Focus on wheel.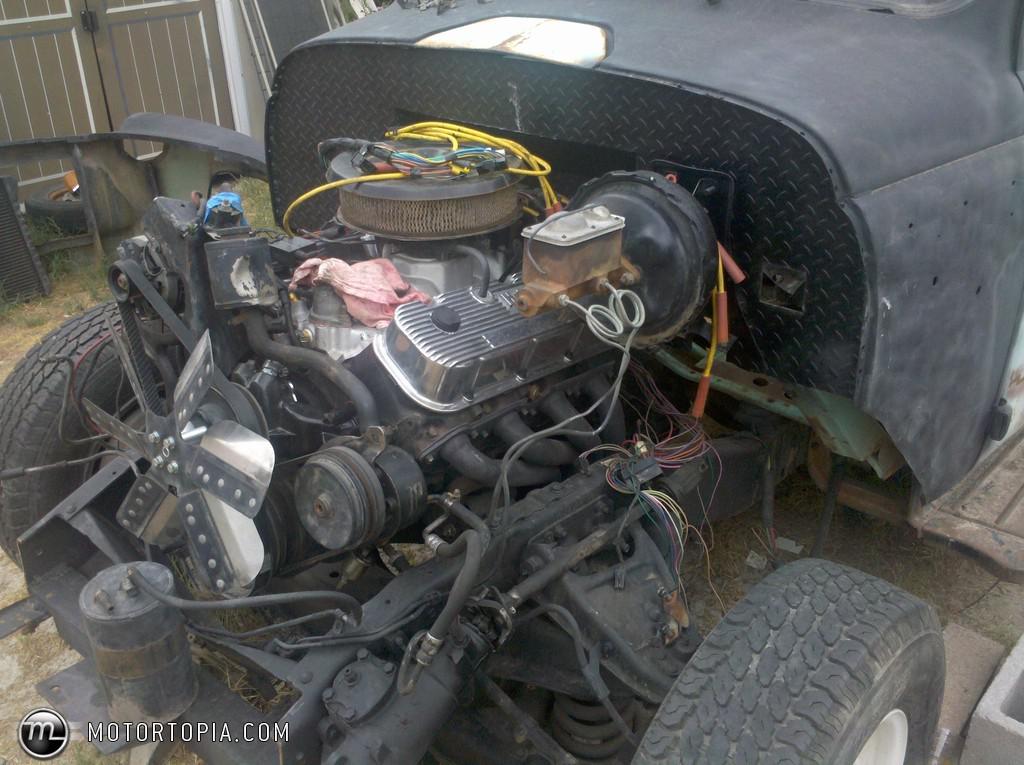
Focused at (left=0, top=301, right=186, bottom=575).
